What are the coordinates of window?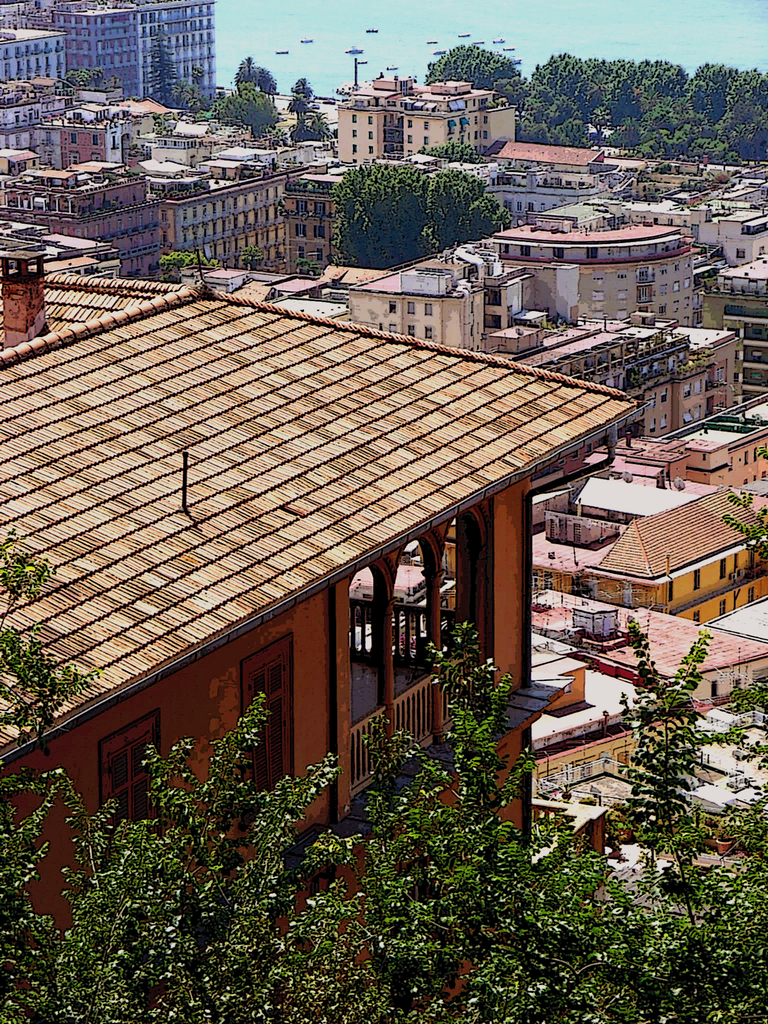
(315, 250, 322, 260).
